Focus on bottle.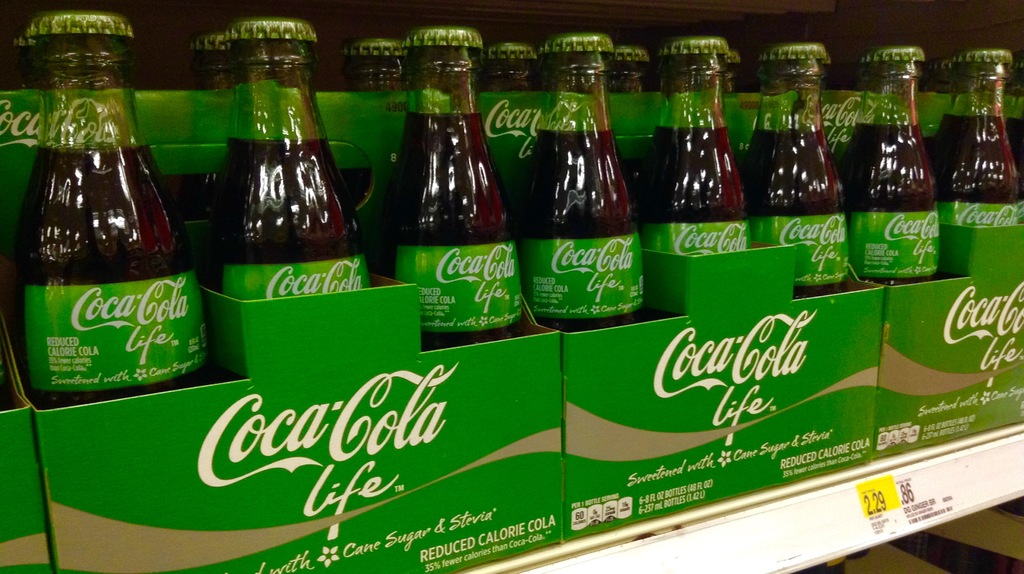
Focused at 217 13 406 382.
